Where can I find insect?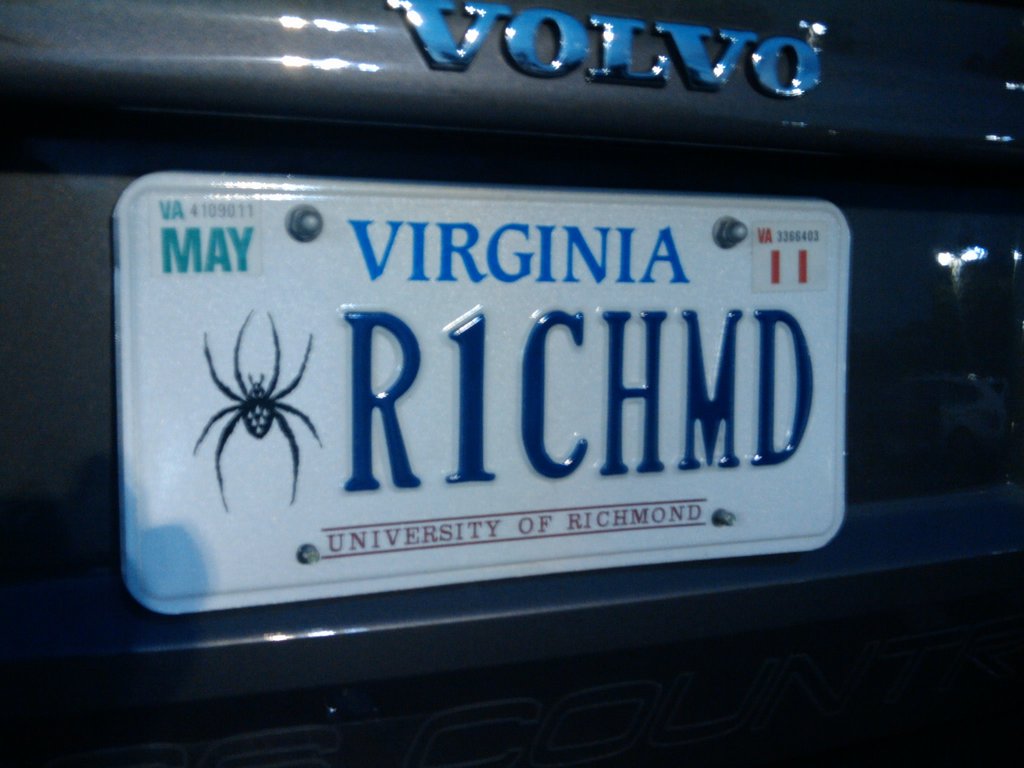
You can find it at select_region(188, 306, 329, 511).
